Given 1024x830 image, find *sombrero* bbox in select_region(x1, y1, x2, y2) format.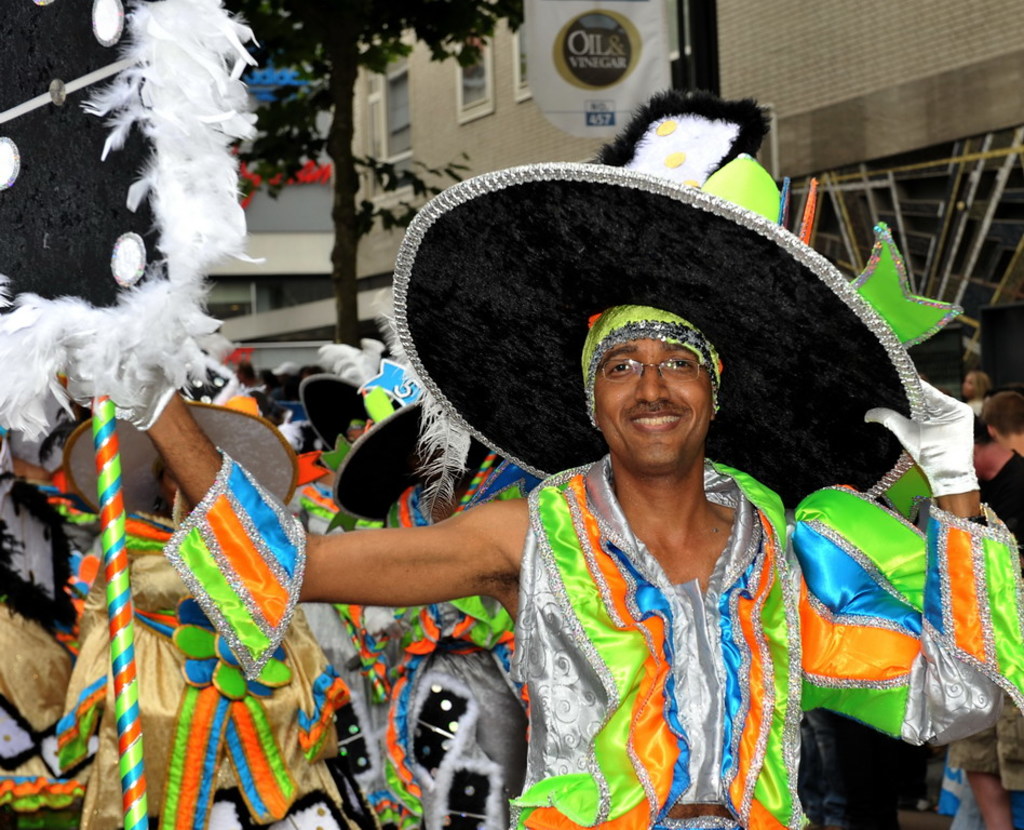
select_region(389, 159, 928, 497).
